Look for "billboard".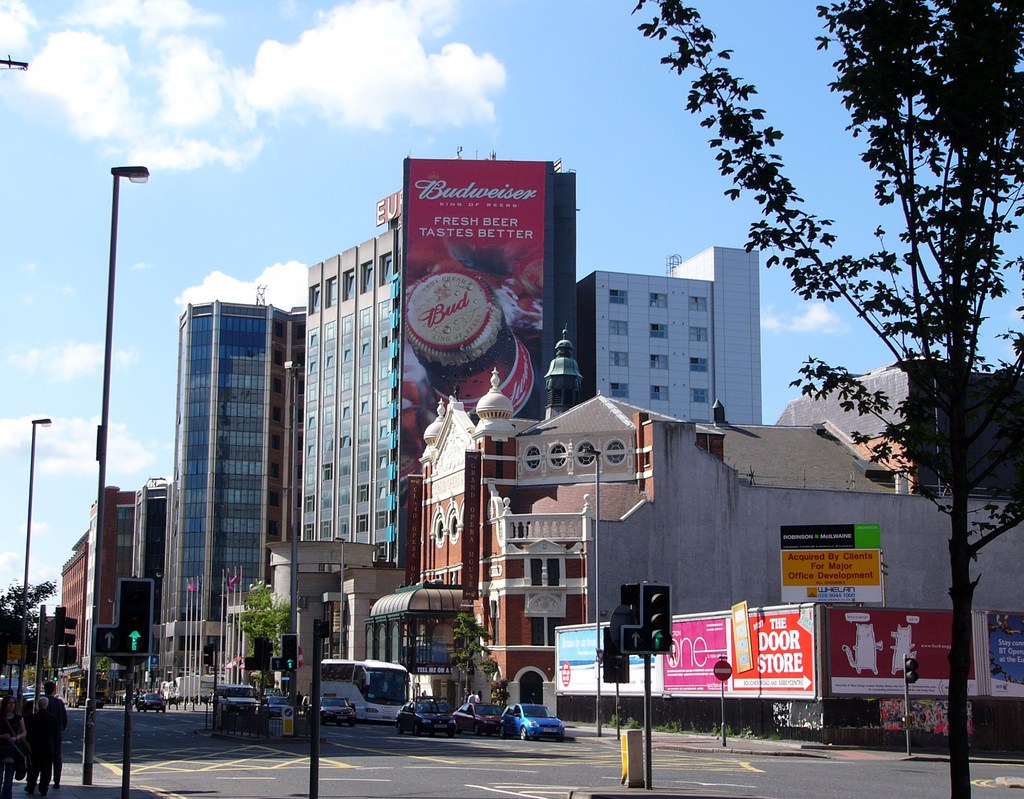
Found: locate(556, 613, 650, 714).
